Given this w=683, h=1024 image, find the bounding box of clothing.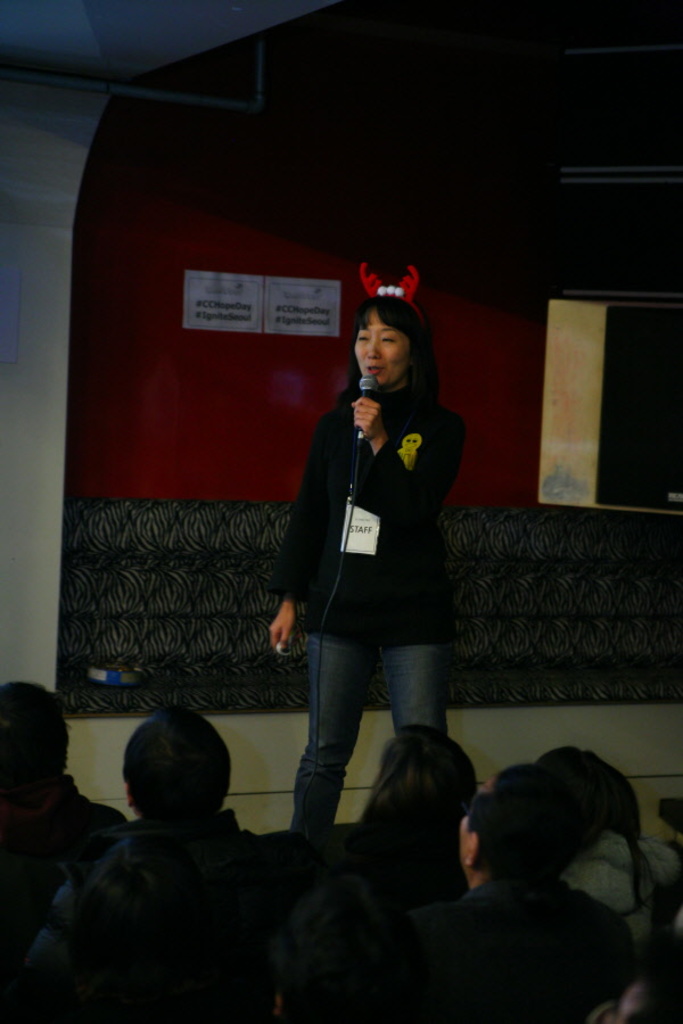
BBox(9, 819, 279, 1017).
